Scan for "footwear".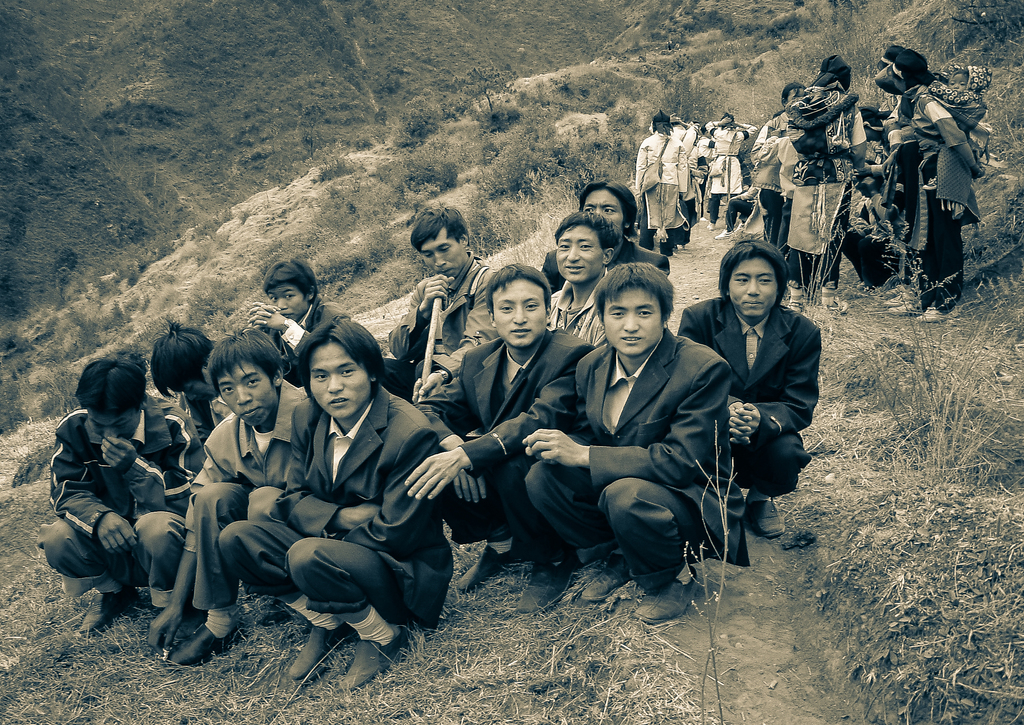
Scan result: 882, 284, 911, 297.
